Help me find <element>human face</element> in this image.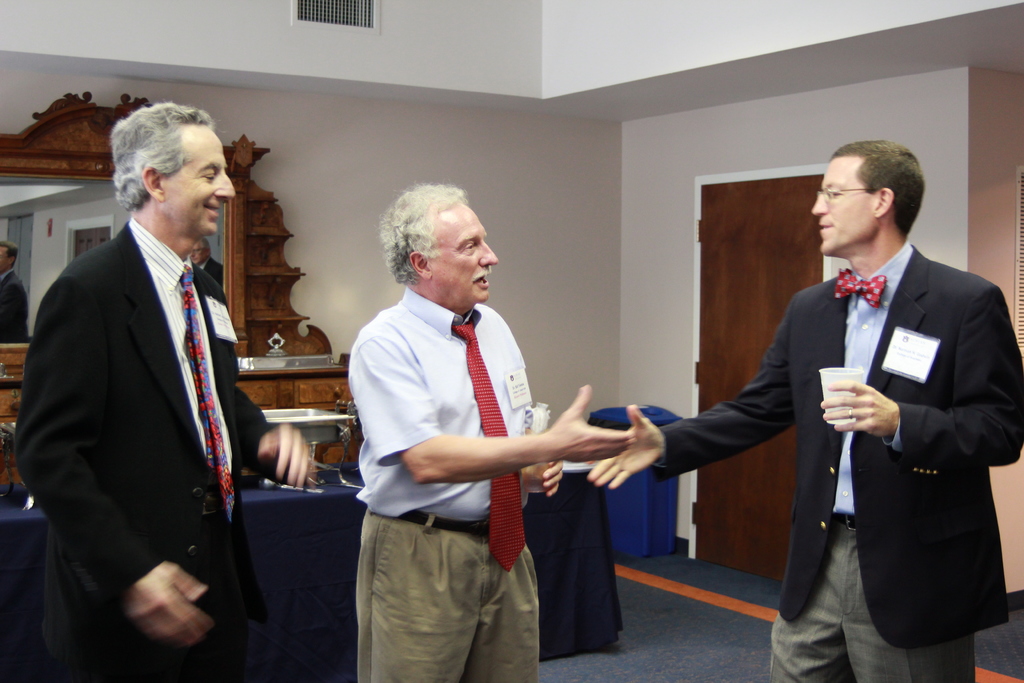
Found it: (x1=189, y1=243, x2=206, y2=265).
